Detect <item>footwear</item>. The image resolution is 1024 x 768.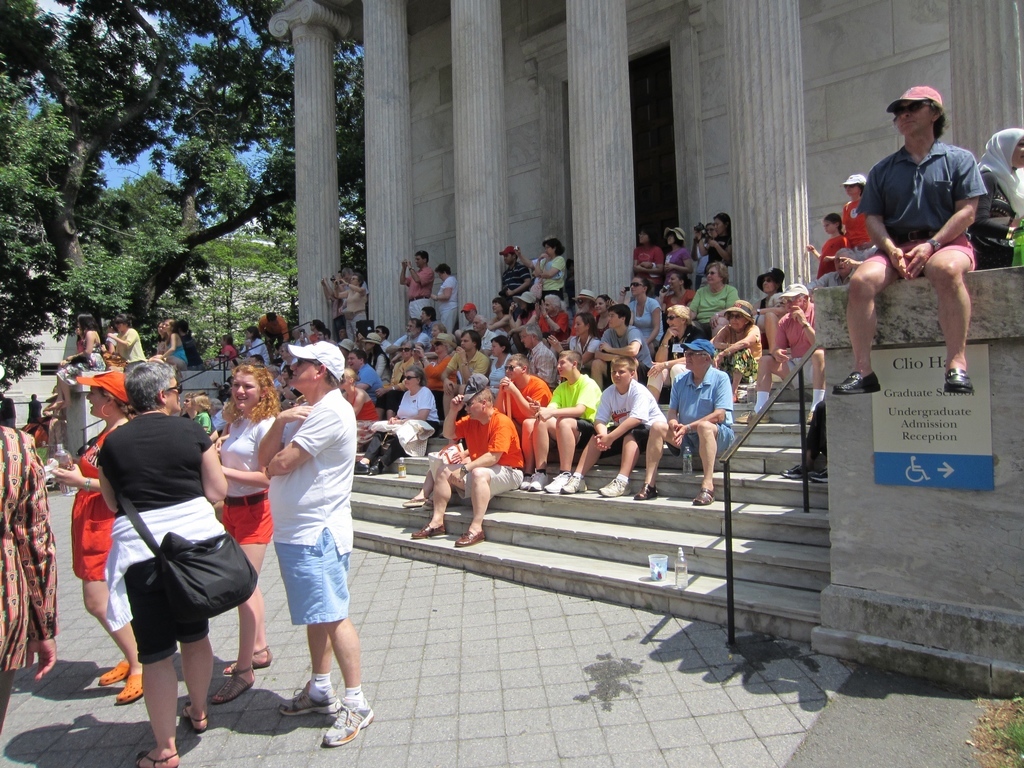
(x1=111, y1=668, x2=141, y2=699).
